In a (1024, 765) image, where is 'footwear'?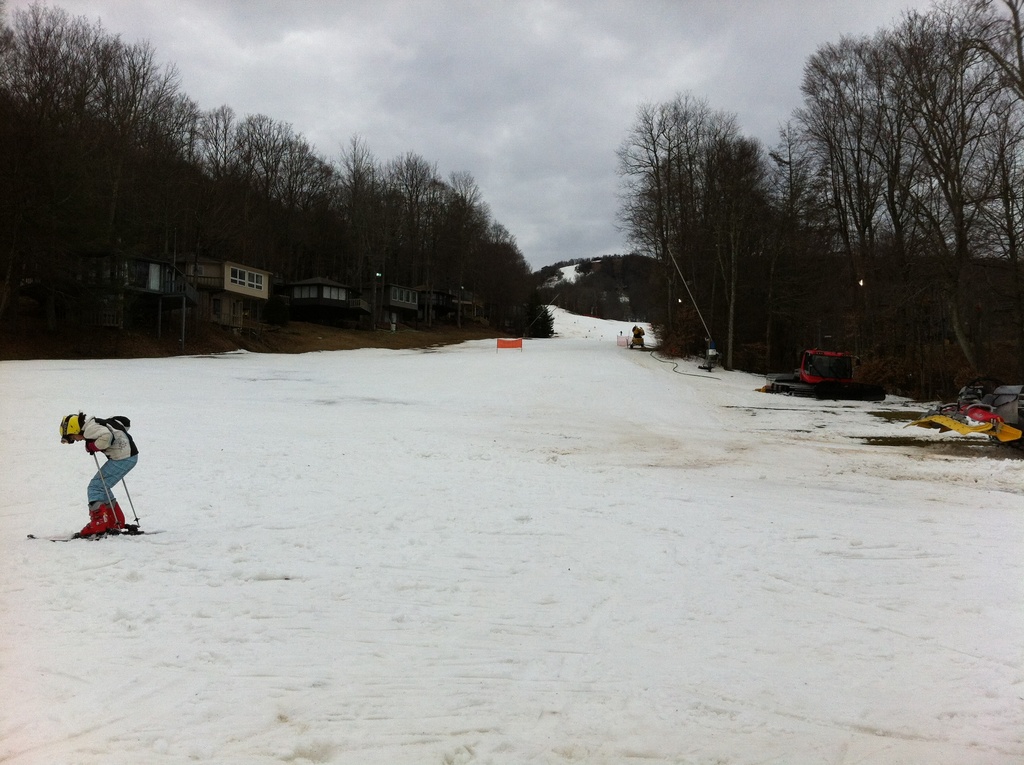
[left=79, top=506, right=108, bottom=538].
